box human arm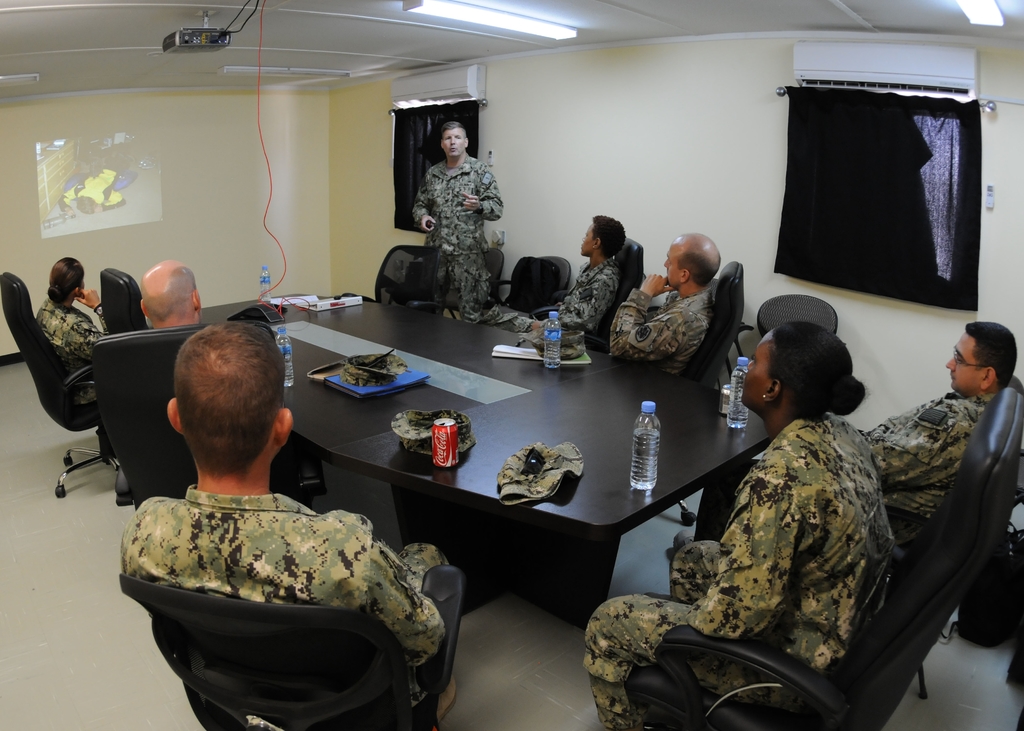
(606,273,699,365)
